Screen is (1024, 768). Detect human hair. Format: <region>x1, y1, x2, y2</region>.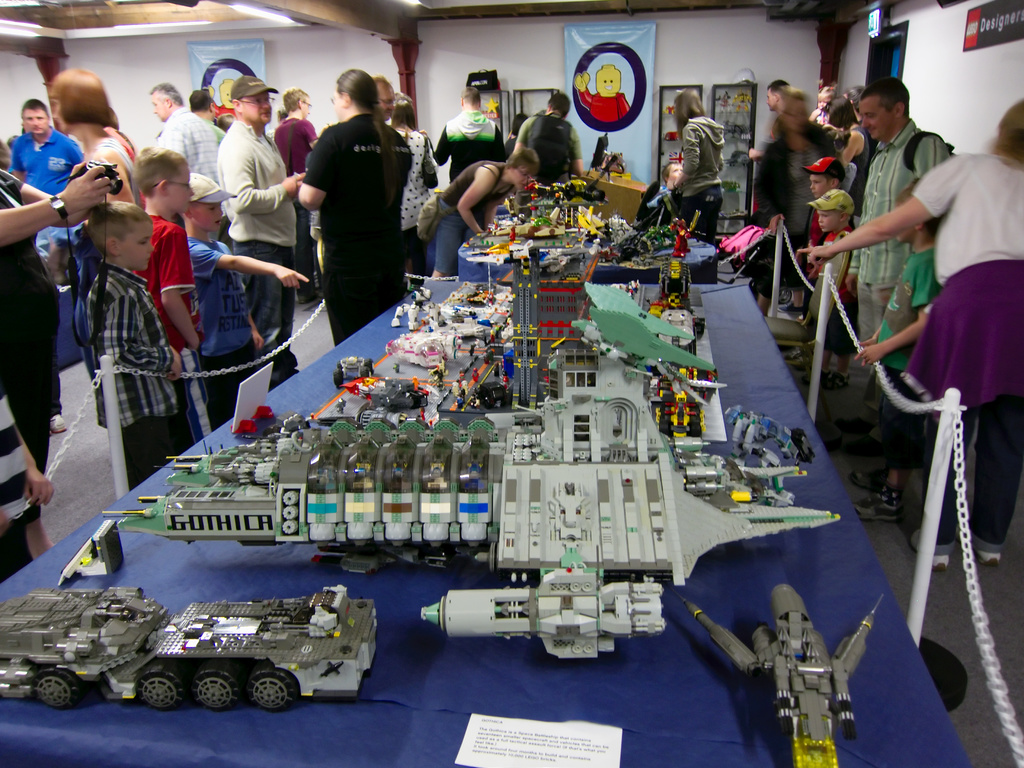
<region>671, 82, 706, 140</region>.
